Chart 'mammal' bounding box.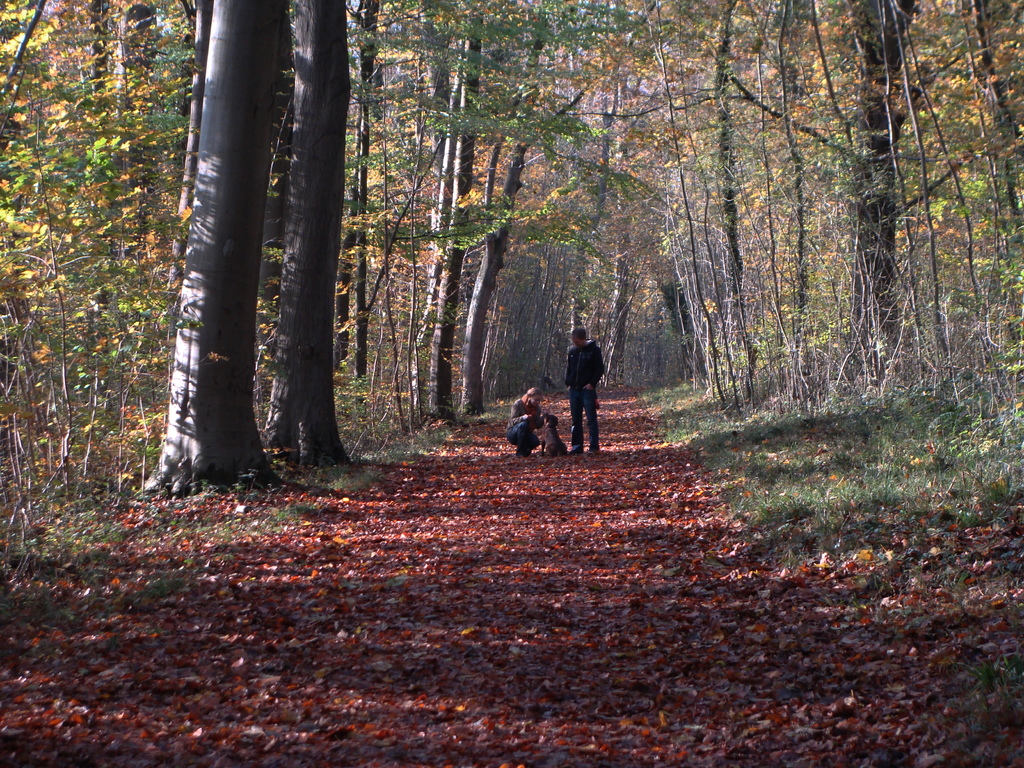
Charted: pyautogui.locateOnScreen(535, 414, 567, 456).
